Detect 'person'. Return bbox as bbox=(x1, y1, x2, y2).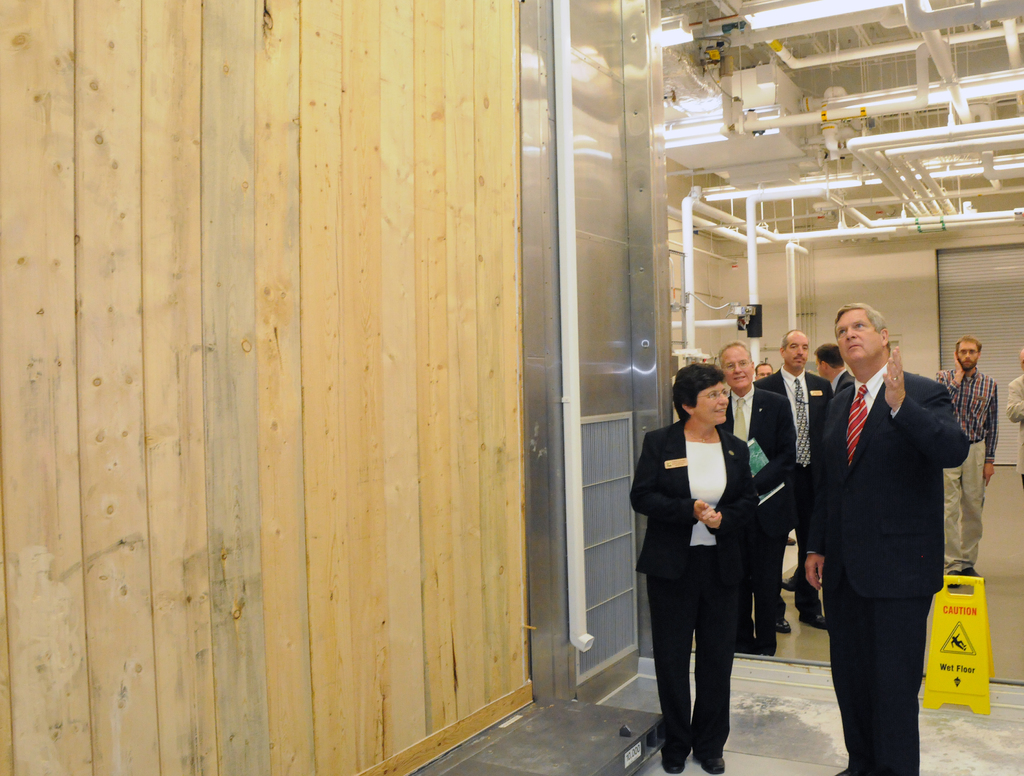
bbox=(803, 304, 968, 775).
